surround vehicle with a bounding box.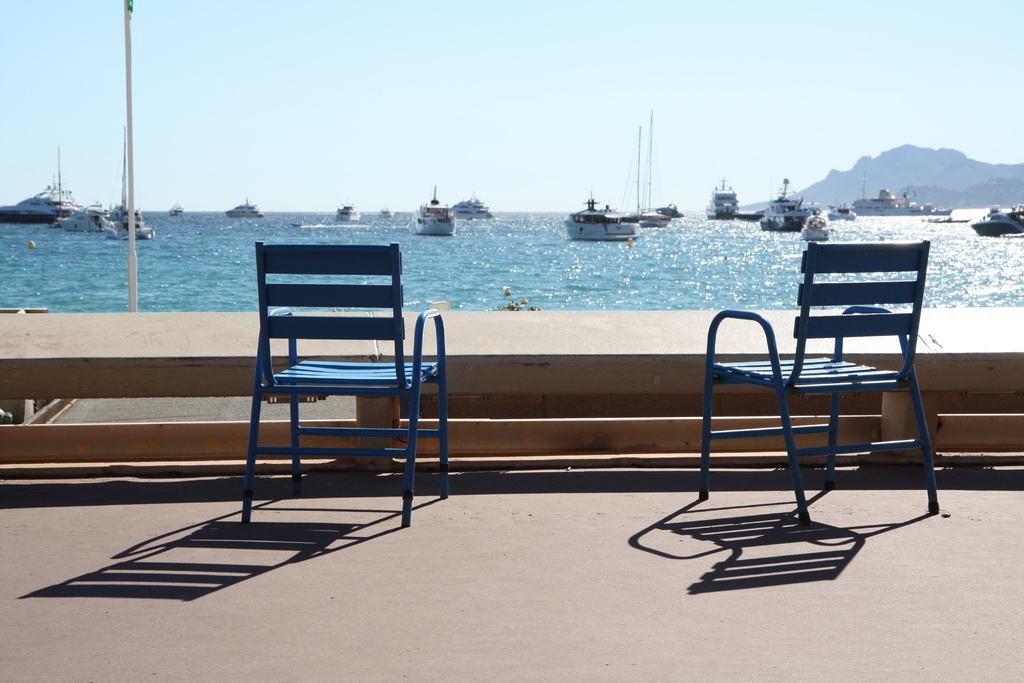
left=451, top=191, right=492, bottom=219.
